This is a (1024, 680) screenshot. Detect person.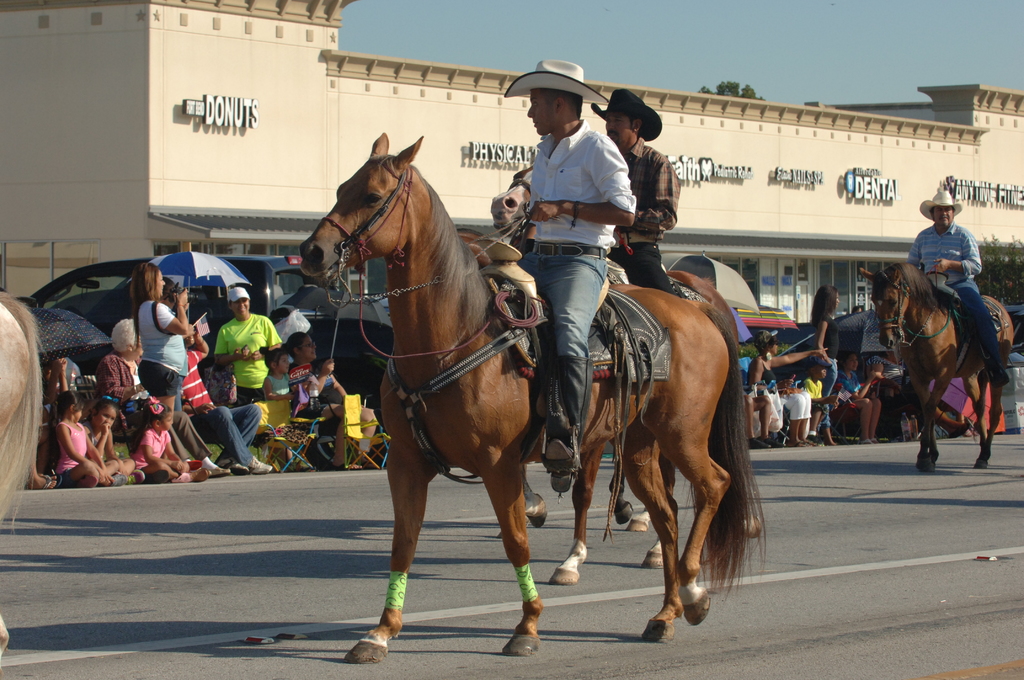
[left=217, top=286, right=297, bottom=418].
